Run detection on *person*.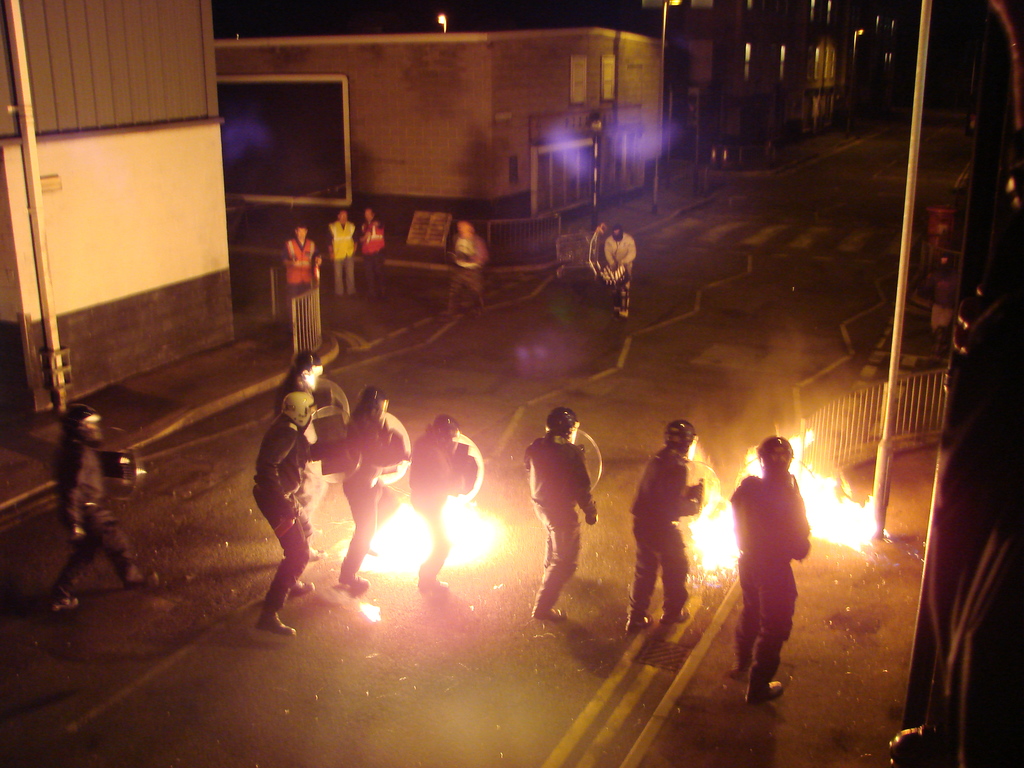
Result: rect(40, 403, 158, 616).
